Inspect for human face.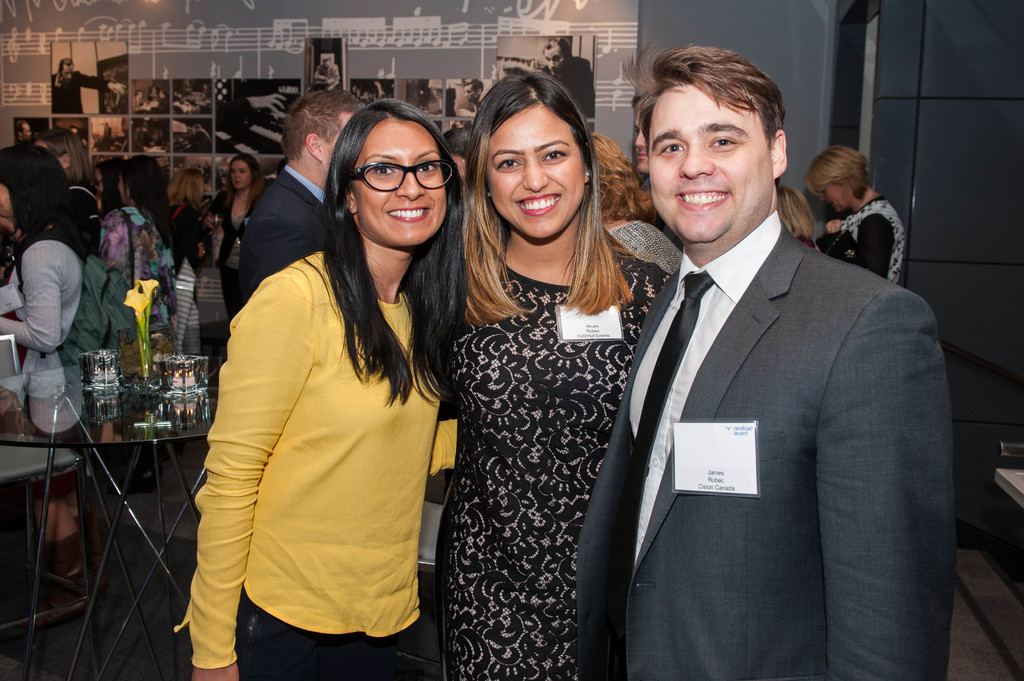
Inspection: left=229, top=161, right=252, bottom=192.
